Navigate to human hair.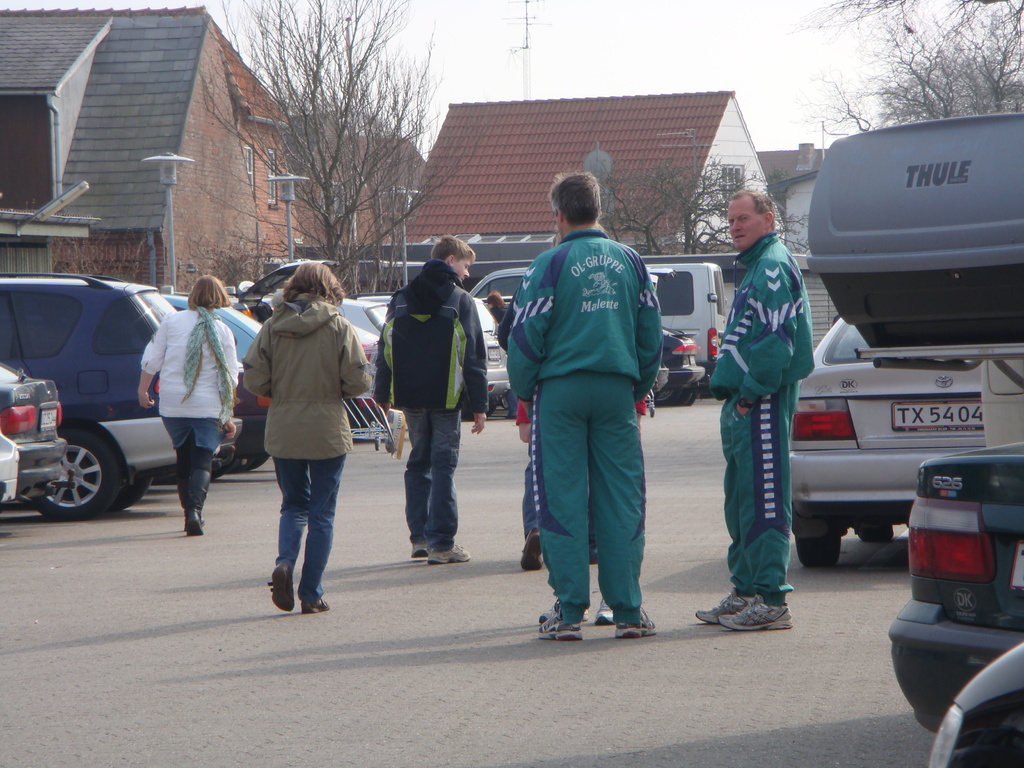
Navigation target: (188, 273, 230, 308).
